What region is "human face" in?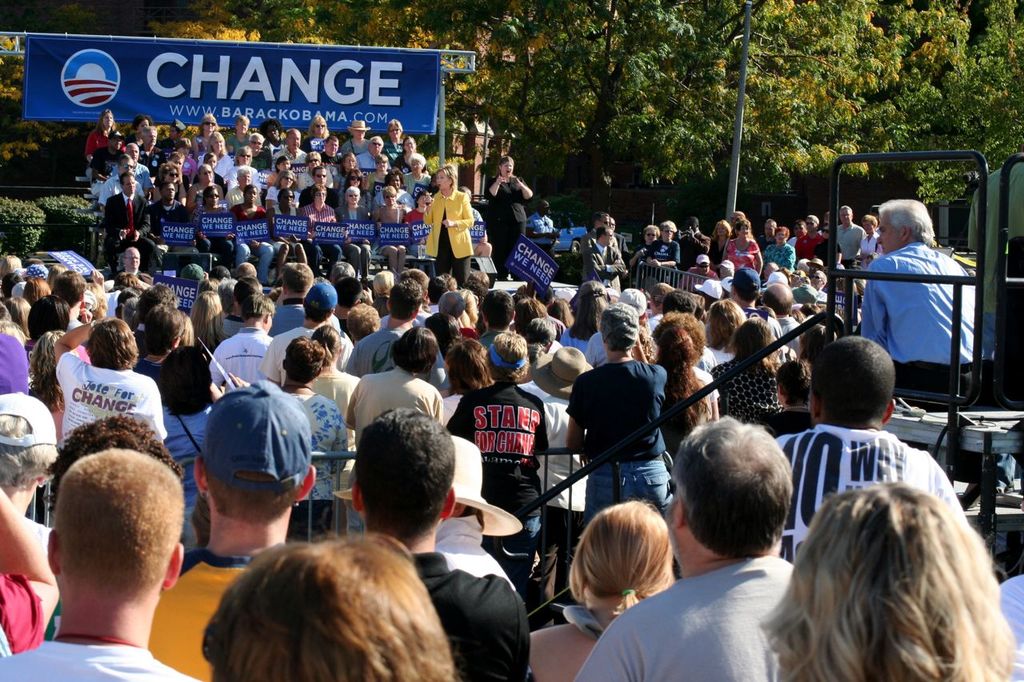
region(602, 223, 619, 251).
